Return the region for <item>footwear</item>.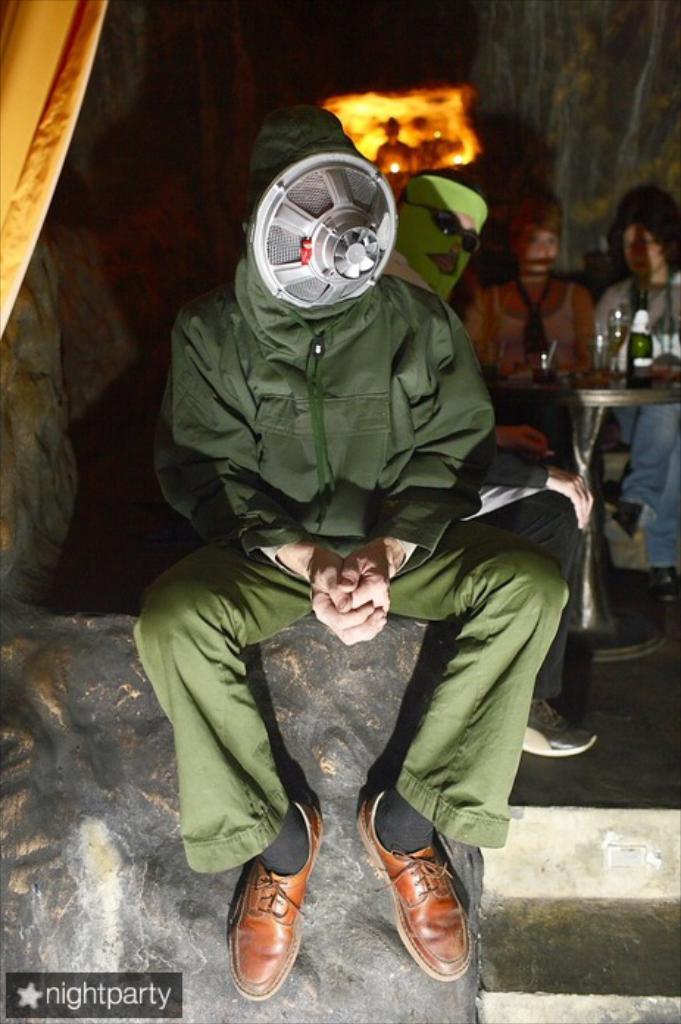
<bbox>363, 793, 481, 981</bbox>.
